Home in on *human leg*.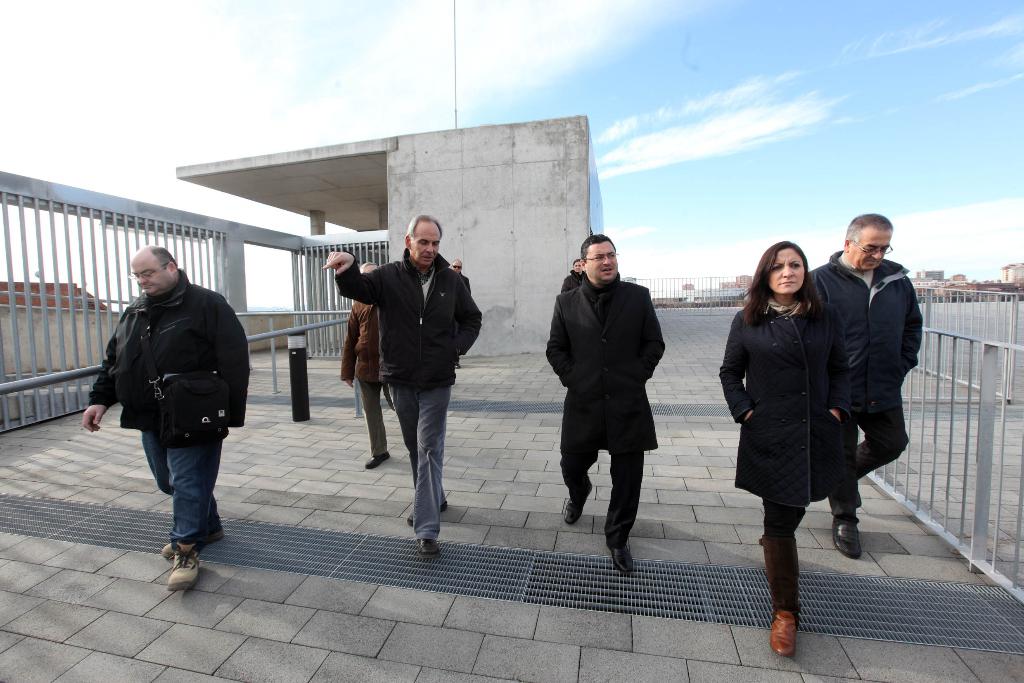
Homed in at rect(763, 502, 804, 658).
